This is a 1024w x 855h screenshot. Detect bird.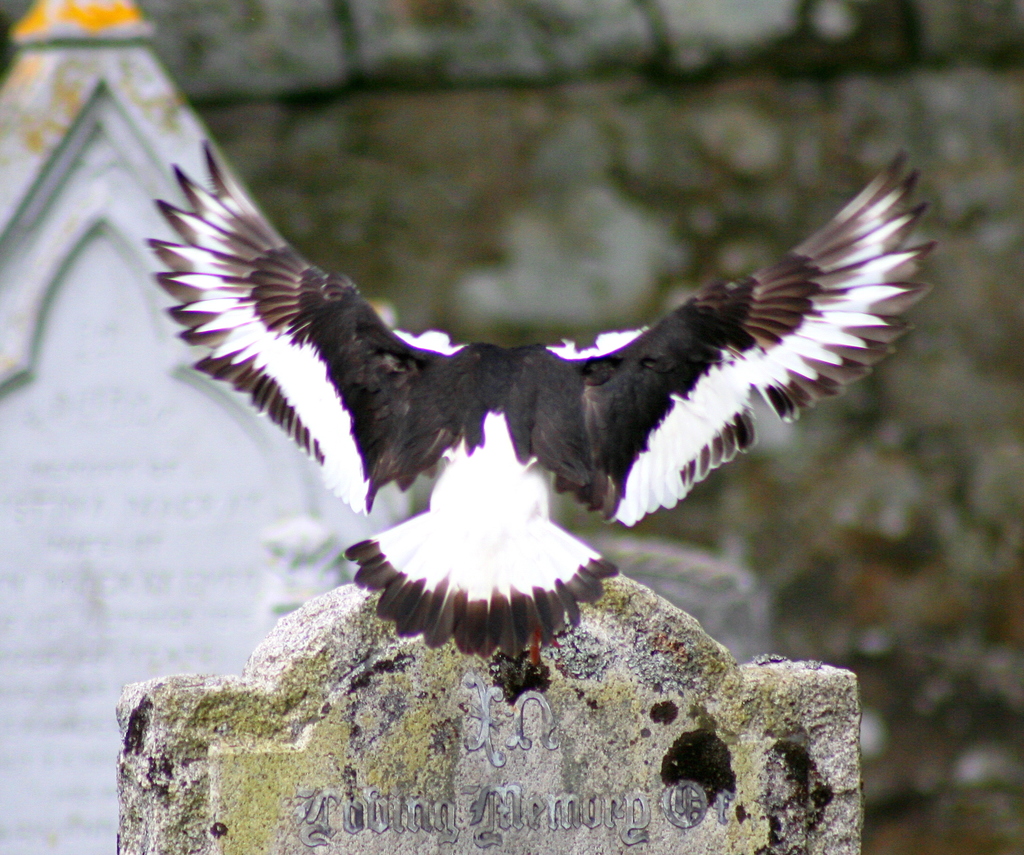
bbox(71, 154, 916, 650).
